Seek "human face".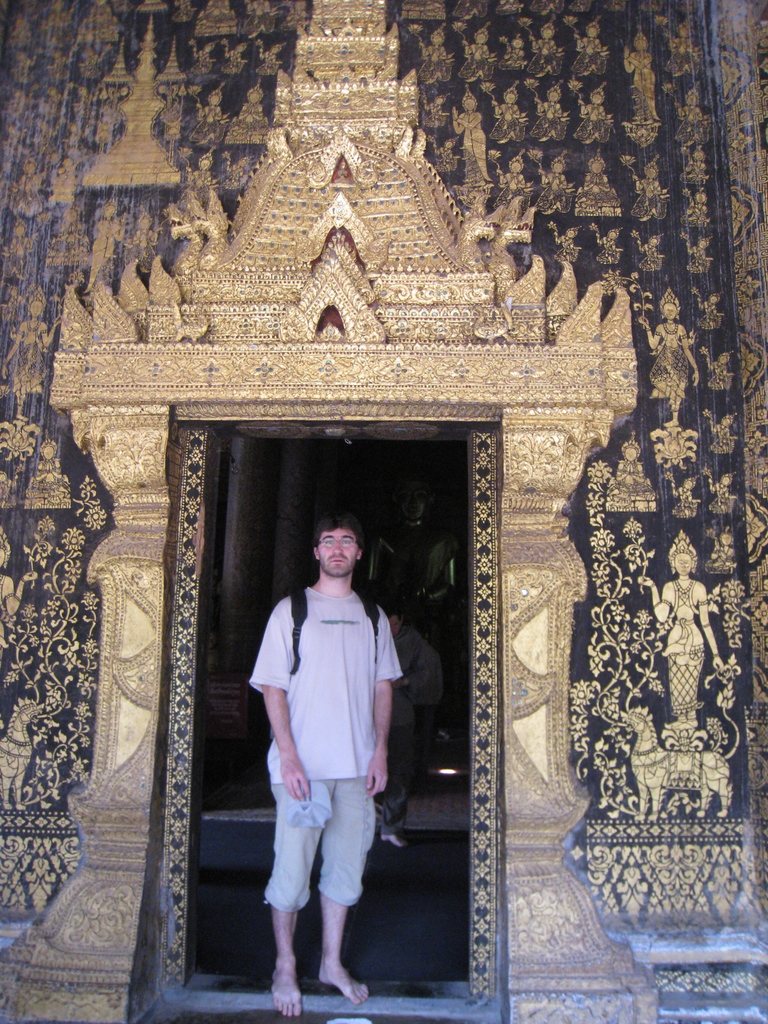
723 417 730 428.
